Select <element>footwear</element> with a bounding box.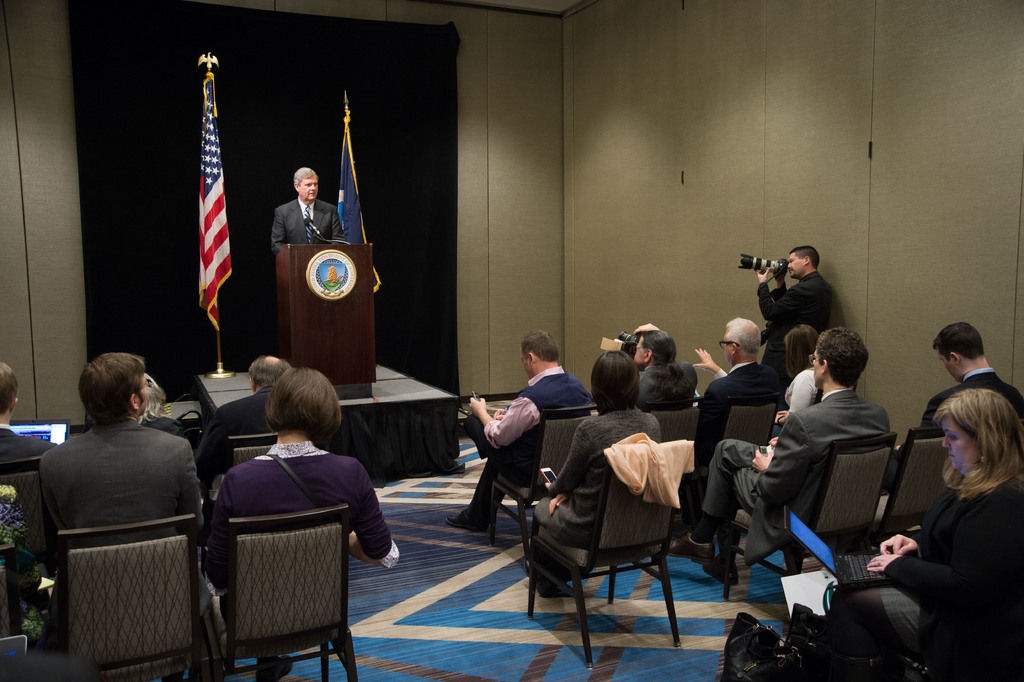
(667, 524, 716, 564).
